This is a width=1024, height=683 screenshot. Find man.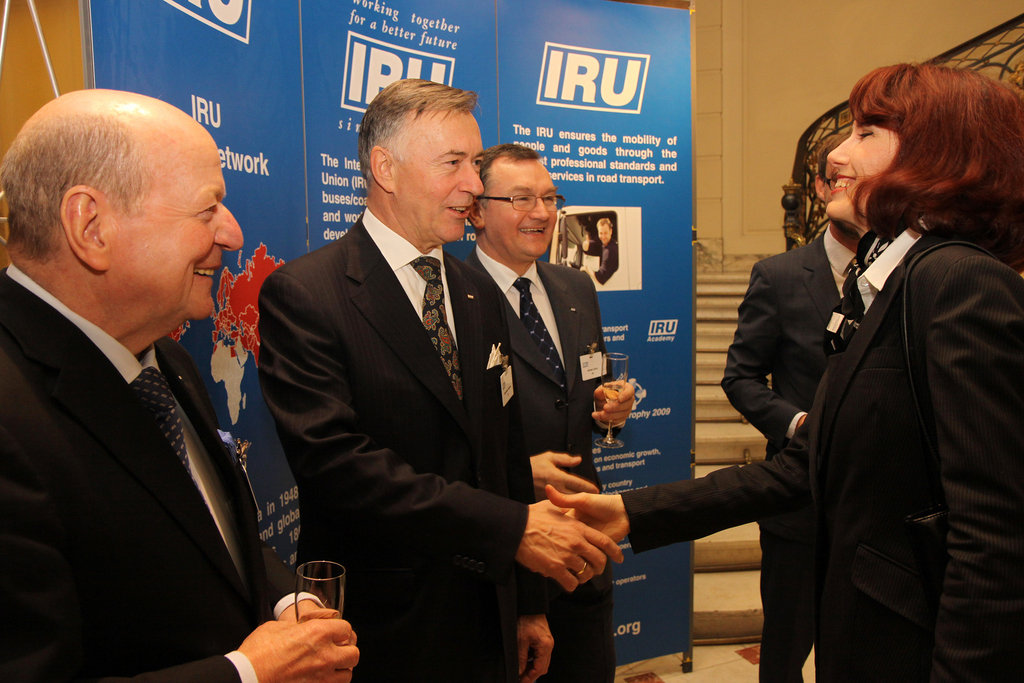
Bounding box: left=715, top=134, right=899, bottom=682.
